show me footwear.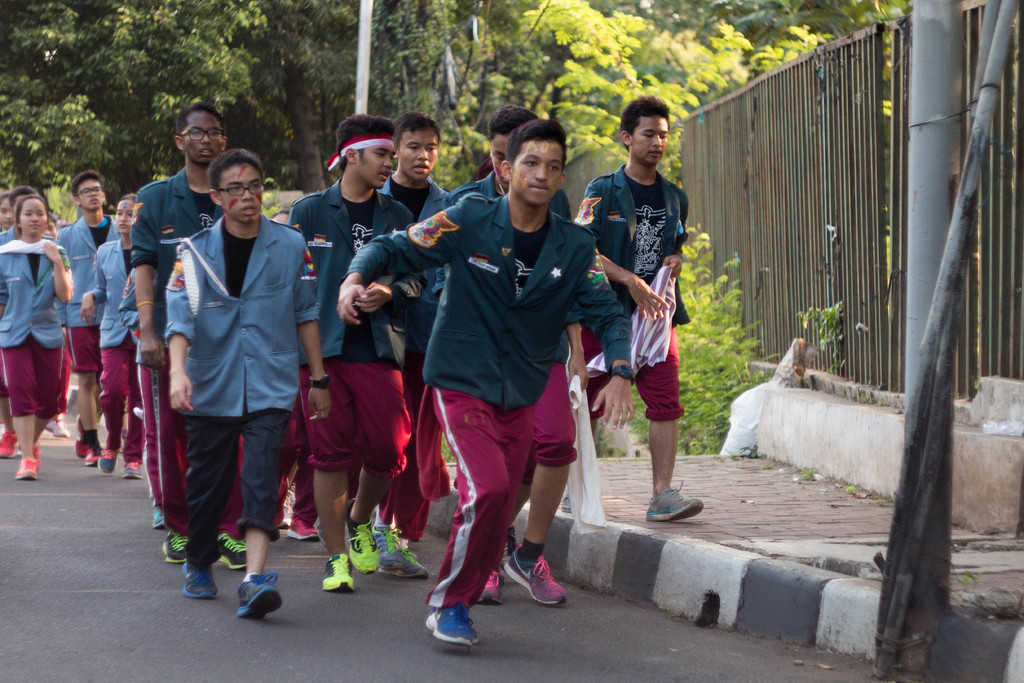
footwear is here: <bbox>319, 552, 358, 594</bbox>.
